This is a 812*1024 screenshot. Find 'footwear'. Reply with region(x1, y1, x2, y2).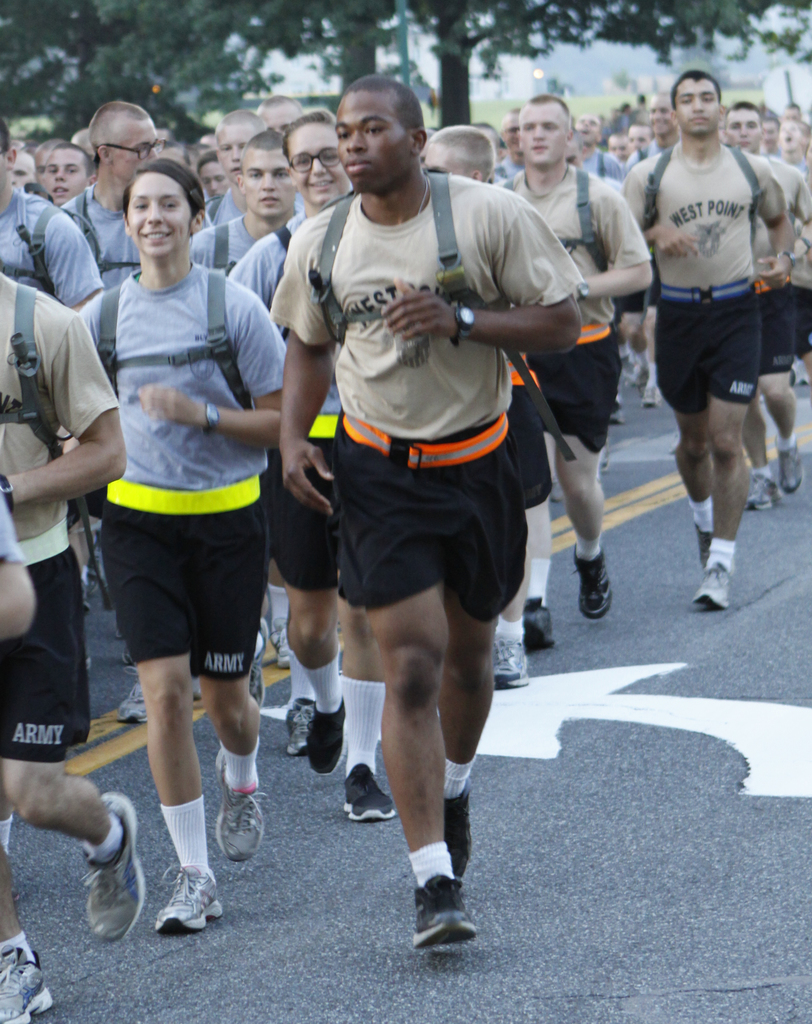
region(576, 540, 626, 625).
